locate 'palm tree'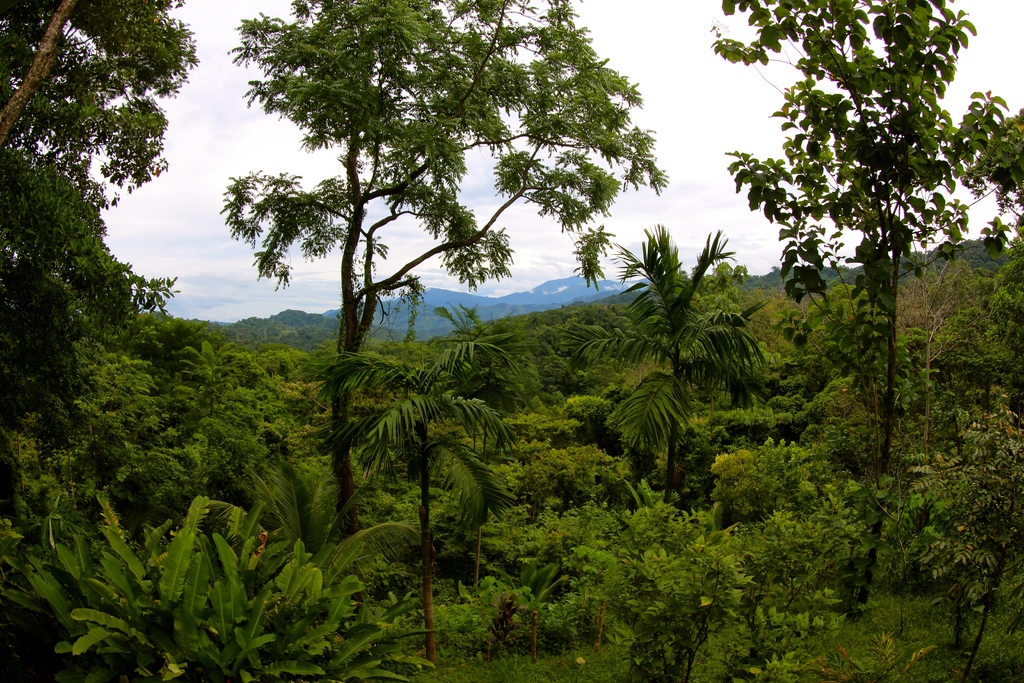
[x1=302, y1=322, x2=540, y2=673]
